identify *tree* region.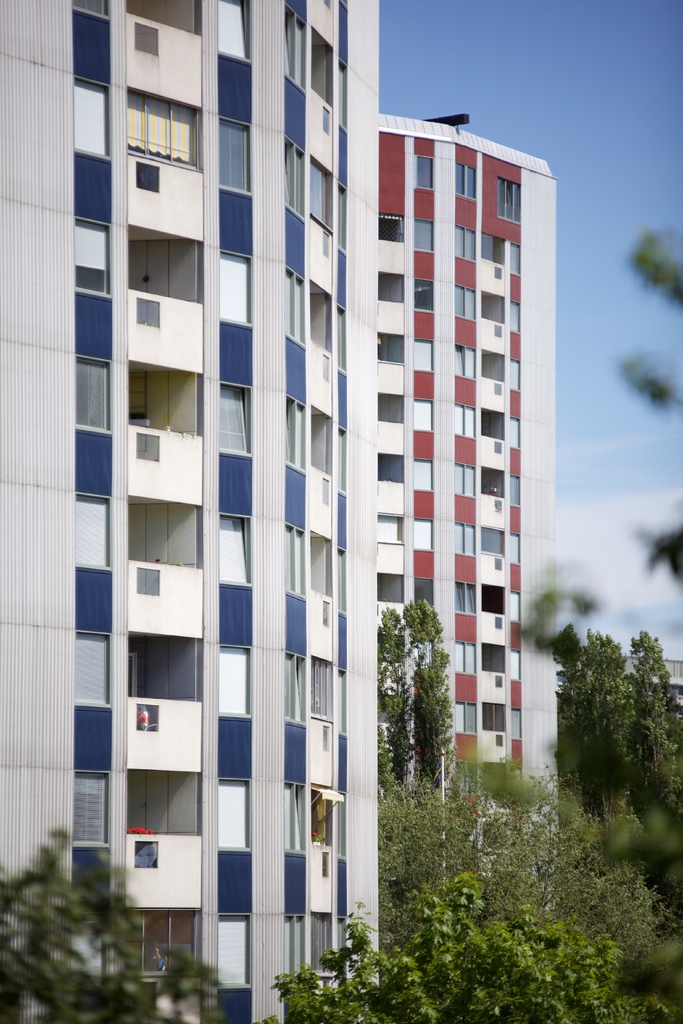
Region: [612, 221, 682, 589].
